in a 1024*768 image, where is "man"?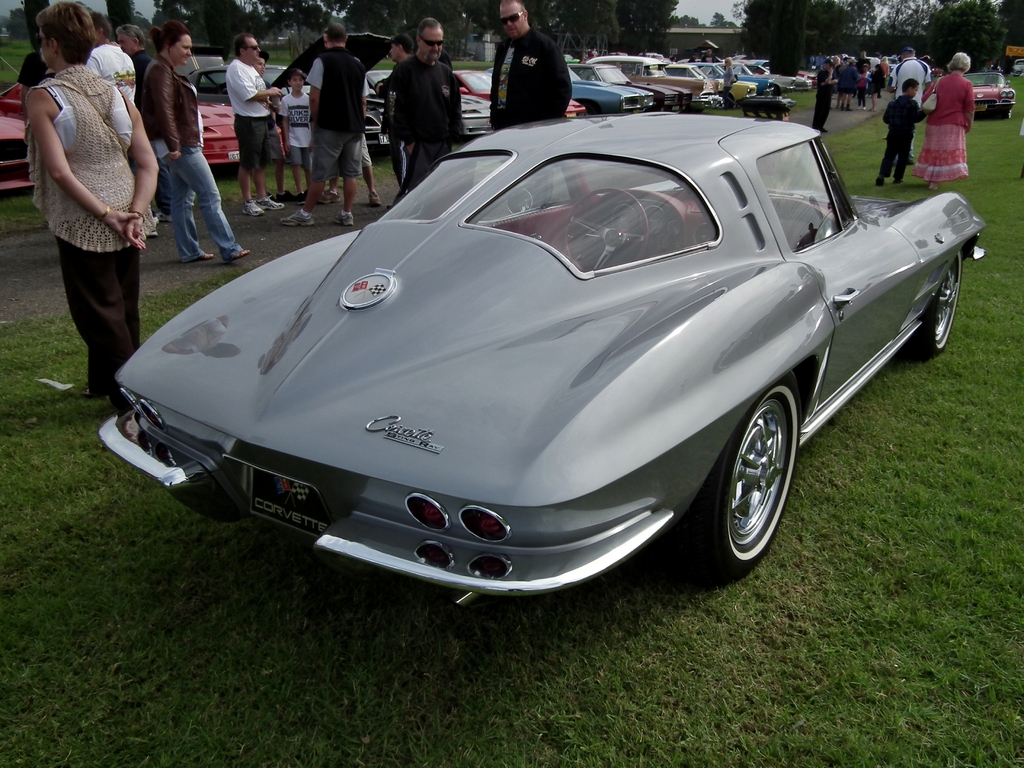
814:56:838:134.
